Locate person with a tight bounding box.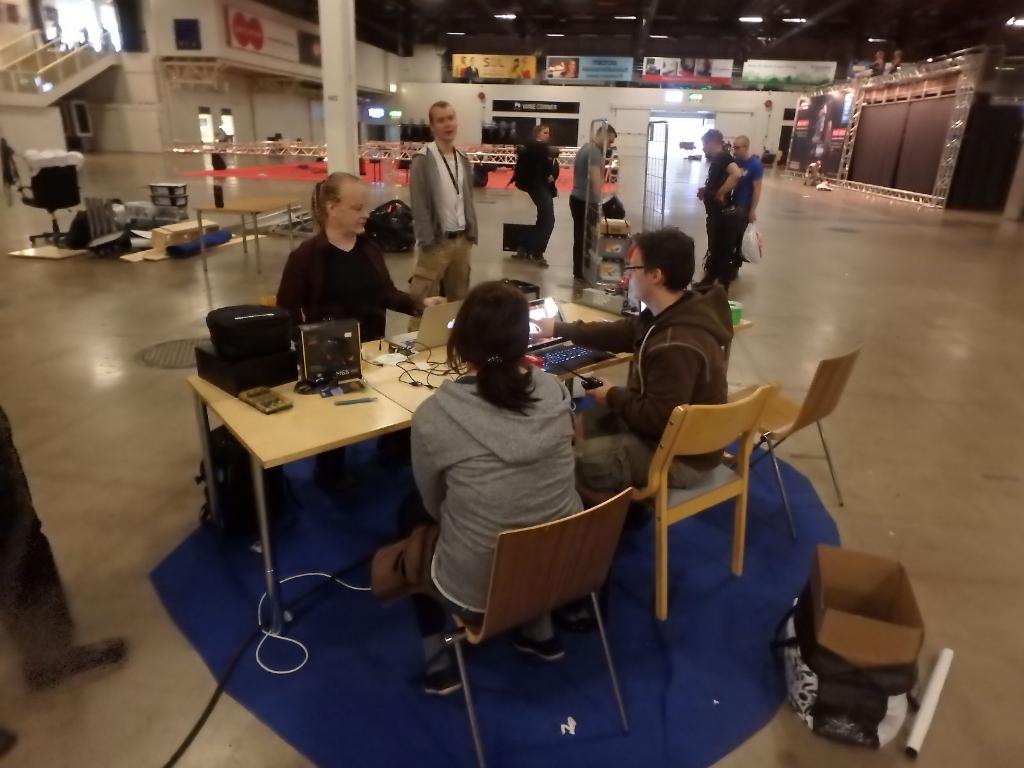
bbox=[268, 173, 445, 498].
